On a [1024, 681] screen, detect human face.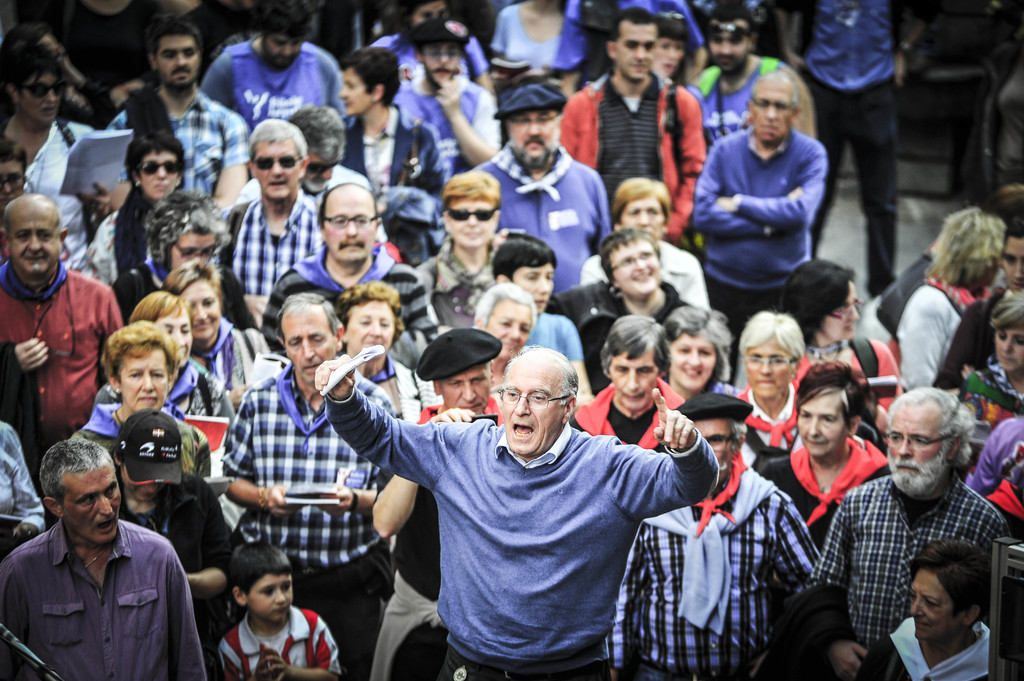
<box>345,300,388,352</box>.
